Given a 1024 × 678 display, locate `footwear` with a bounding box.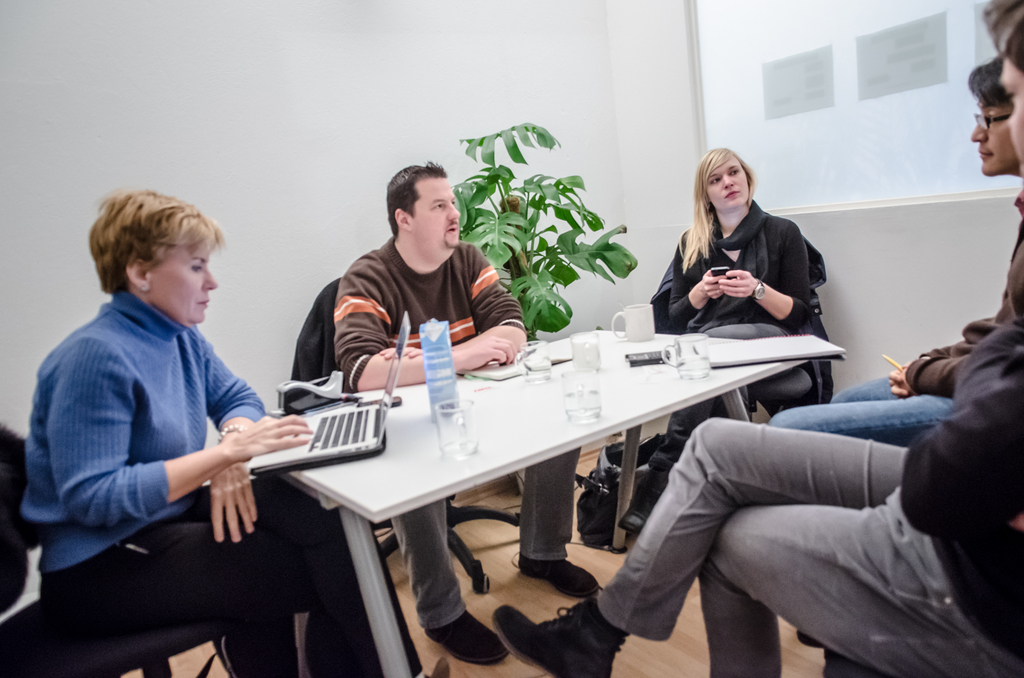
Located: region(513, 558, 605, 597).
